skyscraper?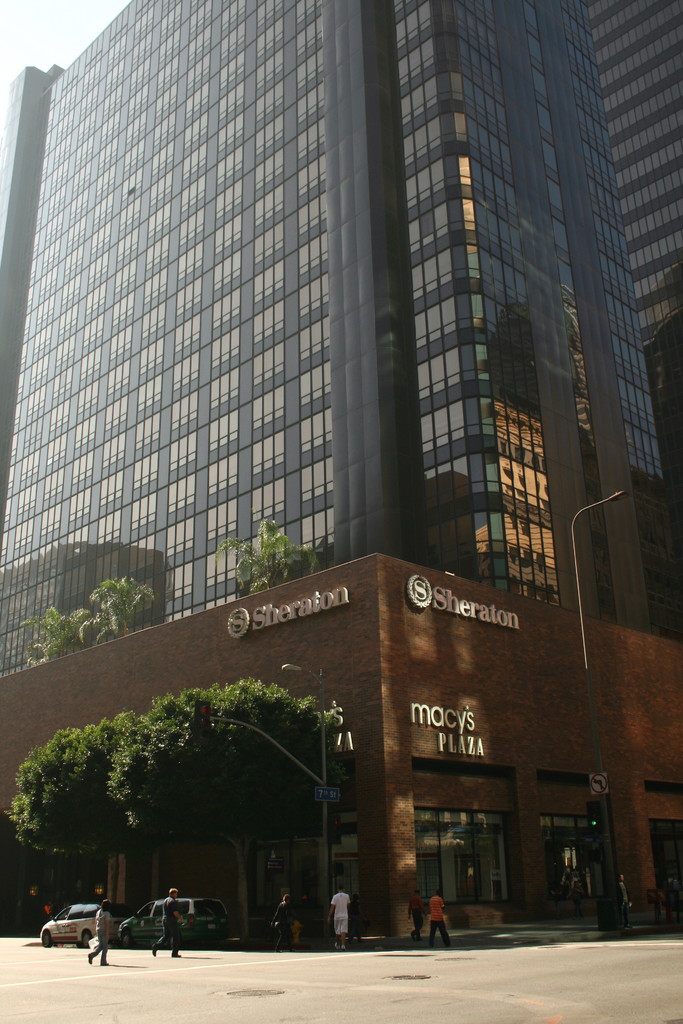
[x1=0, y1=4, x2=658, y2=795]
